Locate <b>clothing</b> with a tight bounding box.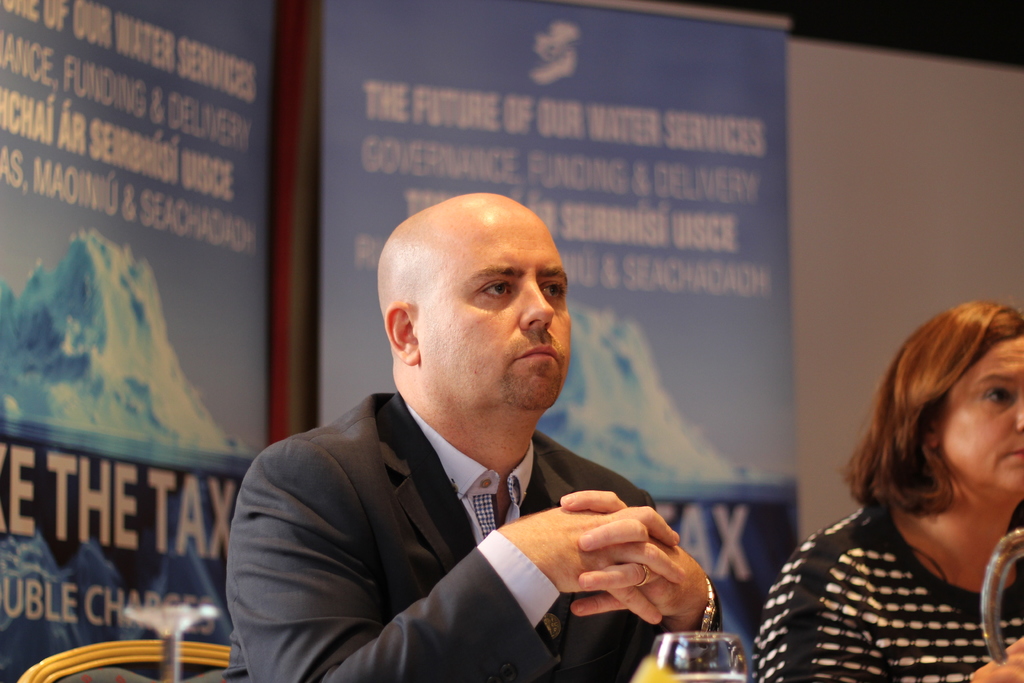
select_region(220, 386, 726, 682).
